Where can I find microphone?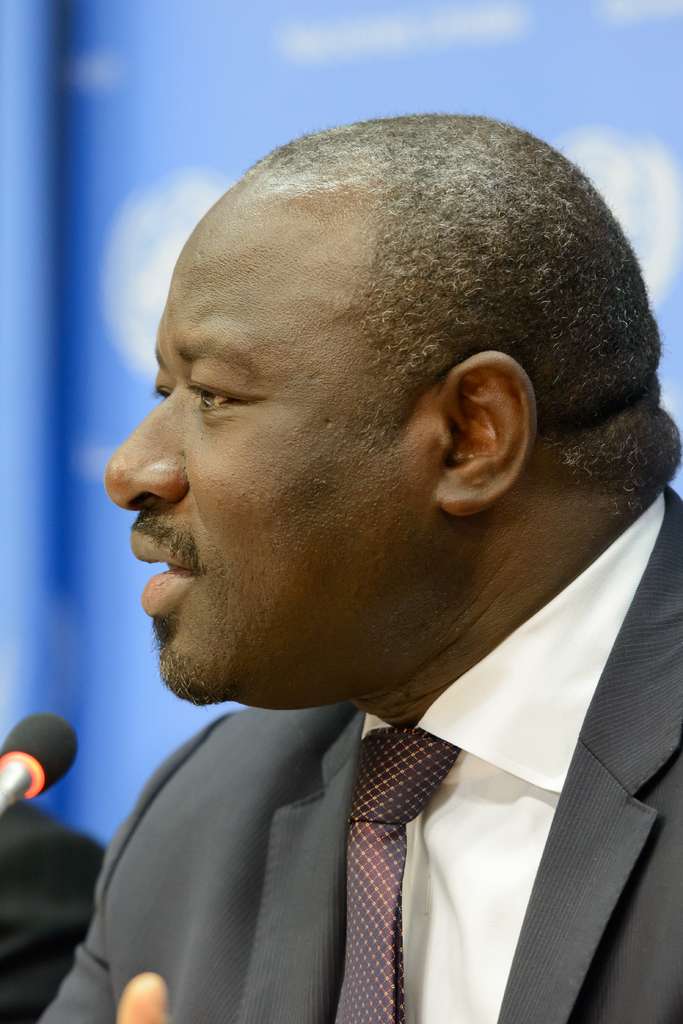
You can find it at 0, 708, 81, 812.
